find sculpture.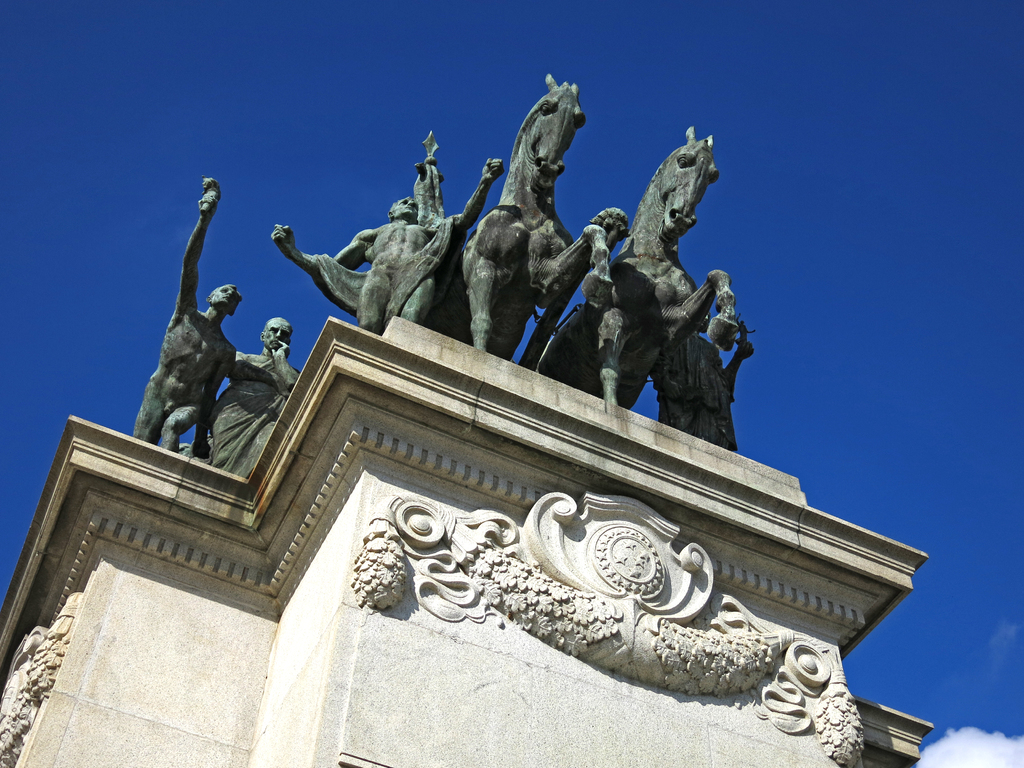
BBox(266, 155, 503, 337).
